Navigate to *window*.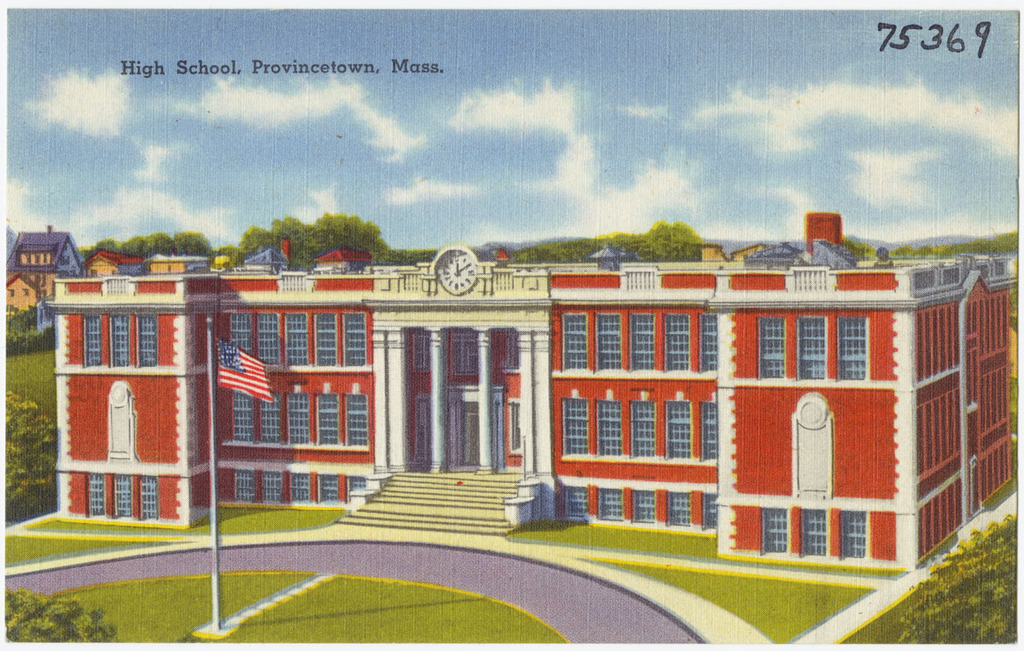
Navigation target: l=666, t=313, r=690, b=370.
